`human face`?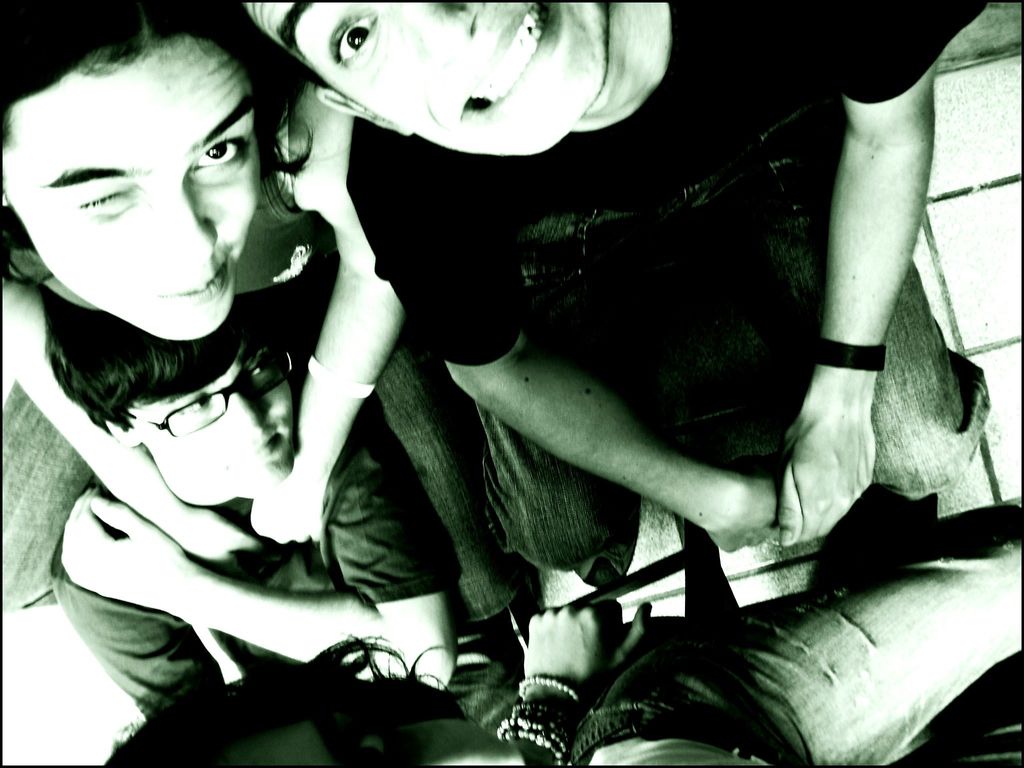
box(0, 38, 262, 338)
